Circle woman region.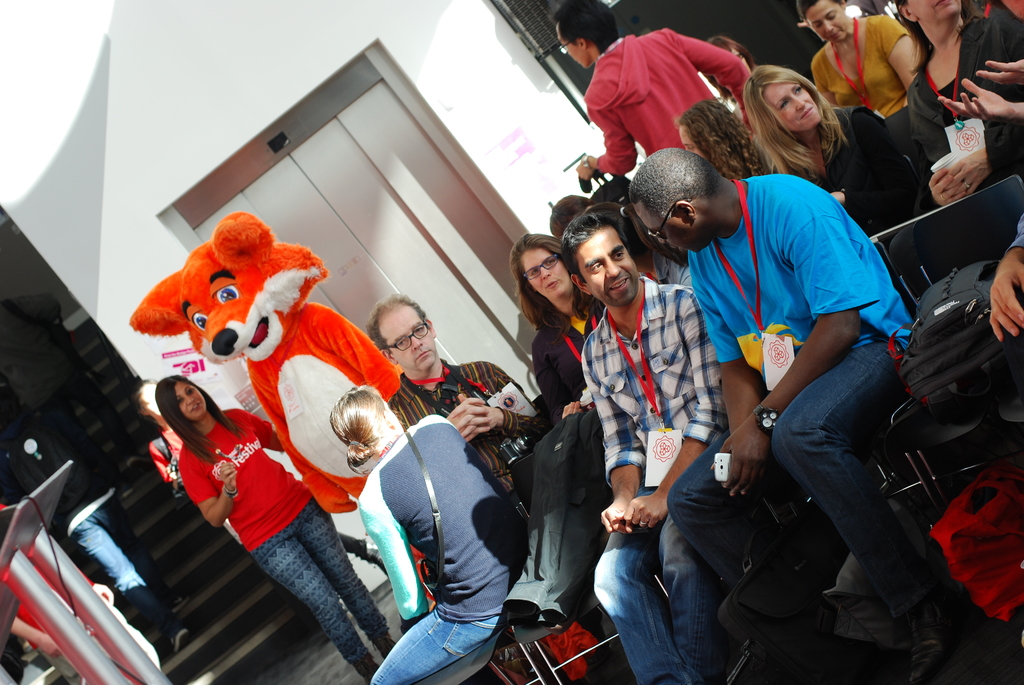
Region: box=[515, 232, 616, 446].
